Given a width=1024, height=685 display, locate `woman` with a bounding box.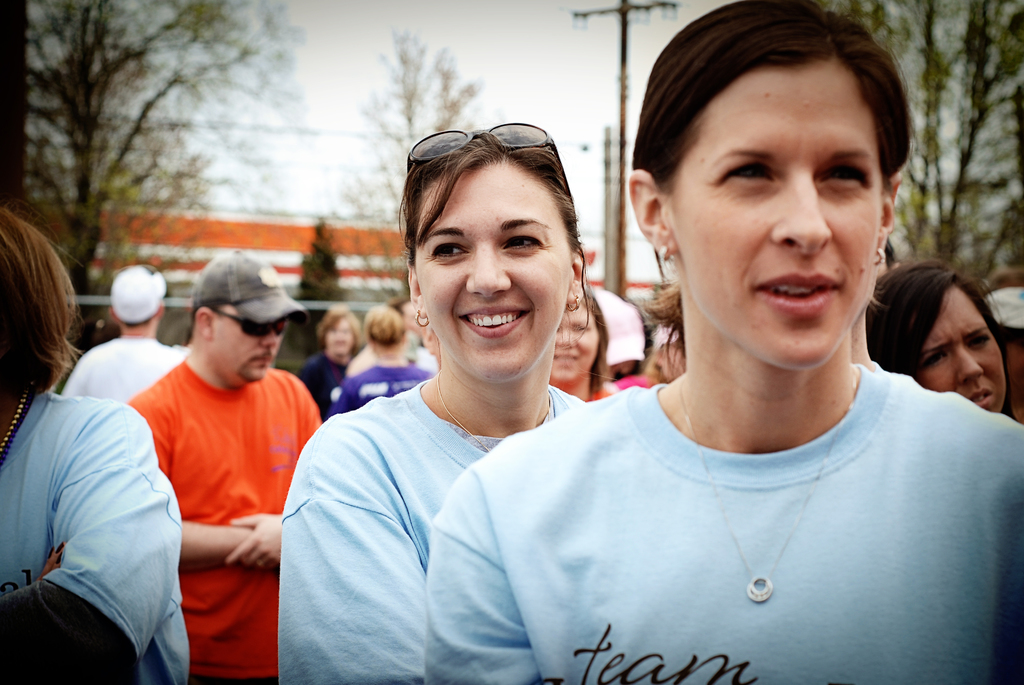
Located: {"left": 863, "top": 260, "right": 1020, "bottom": 417}.
